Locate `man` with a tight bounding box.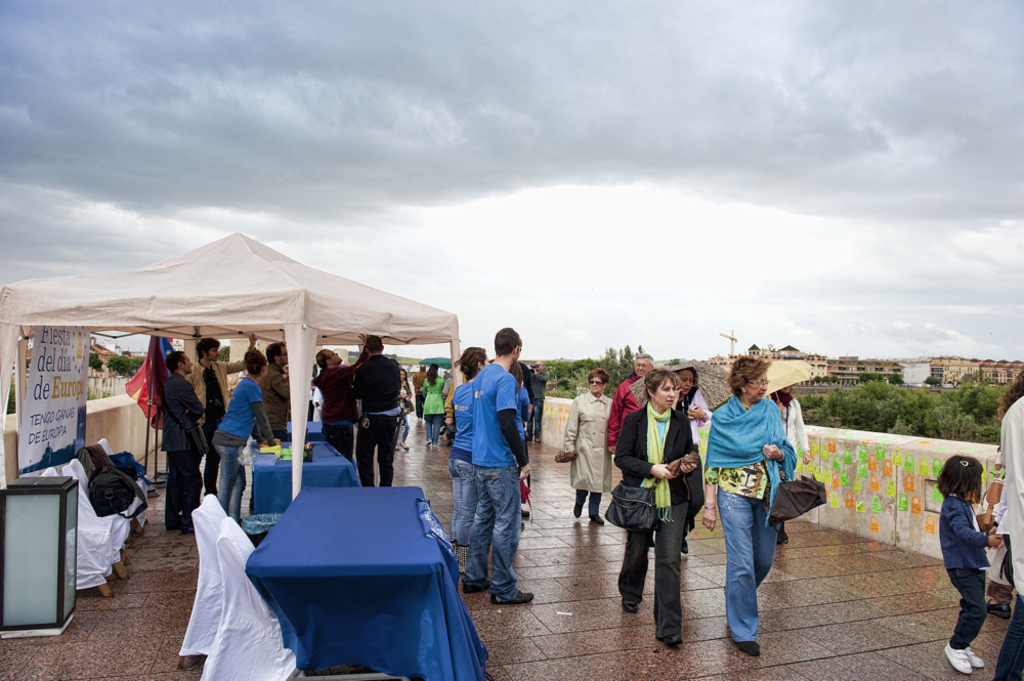
602 351 658 453.
